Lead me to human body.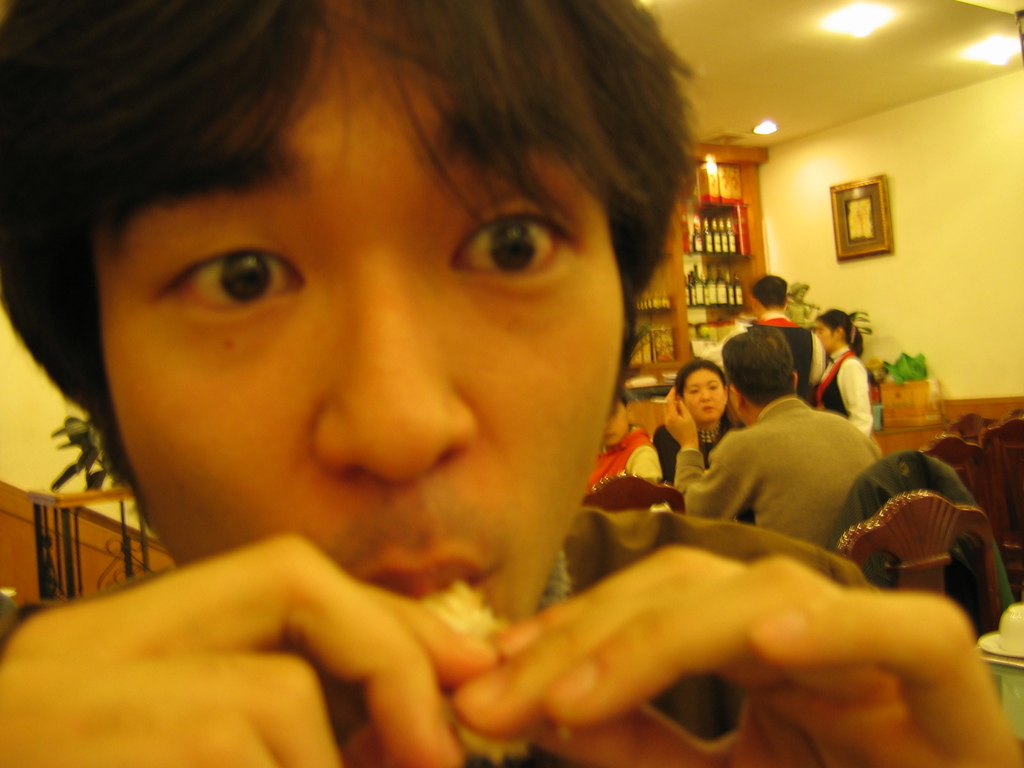
Lead to region(657, 414, 752, 525).
